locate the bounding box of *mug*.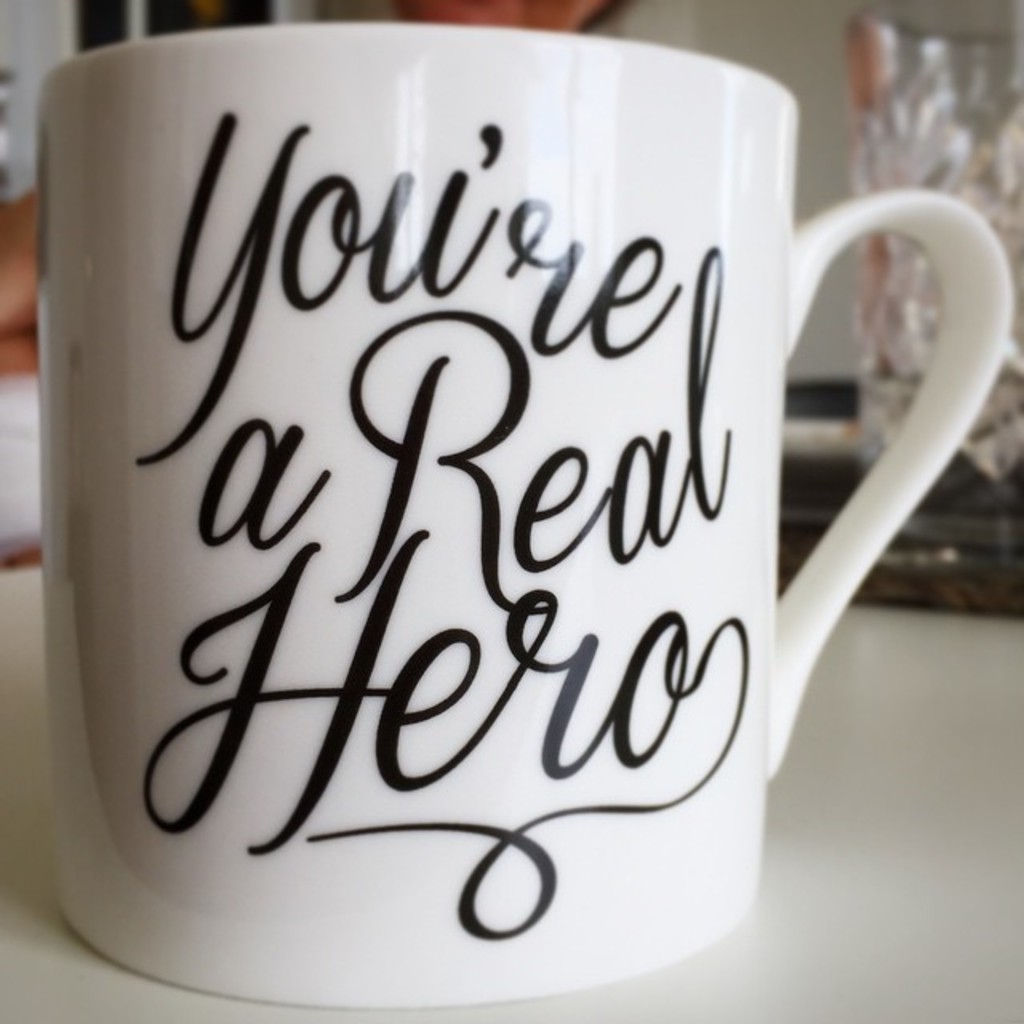
Bounding box: (29, 24, 1011, 1010).
